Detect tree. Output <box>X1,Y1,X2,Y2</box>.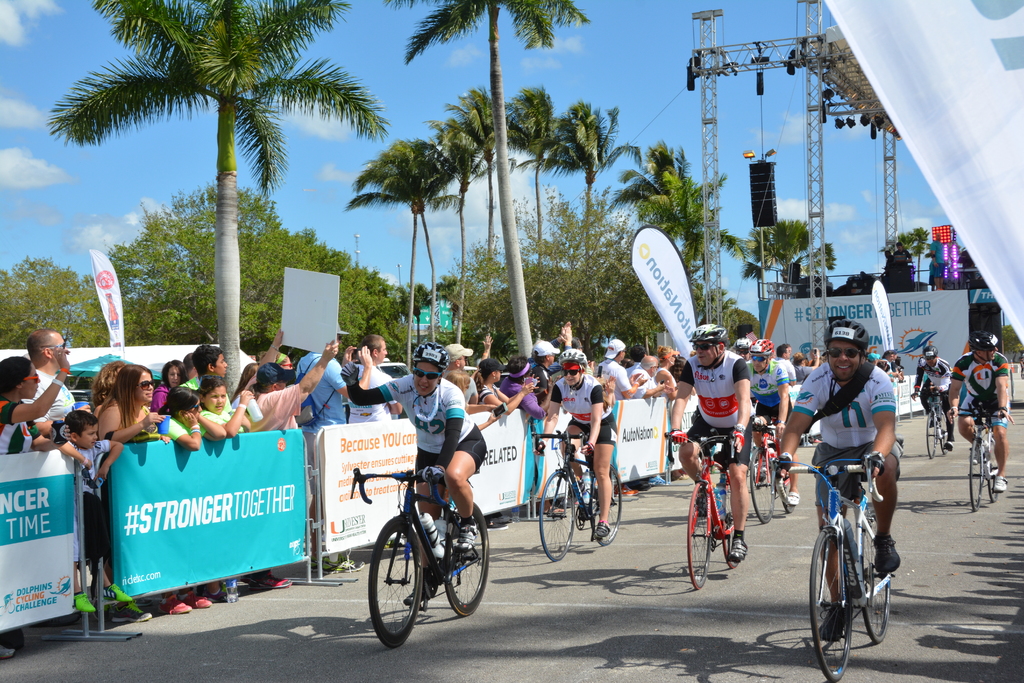
<box>391,0,588,362</box>.
